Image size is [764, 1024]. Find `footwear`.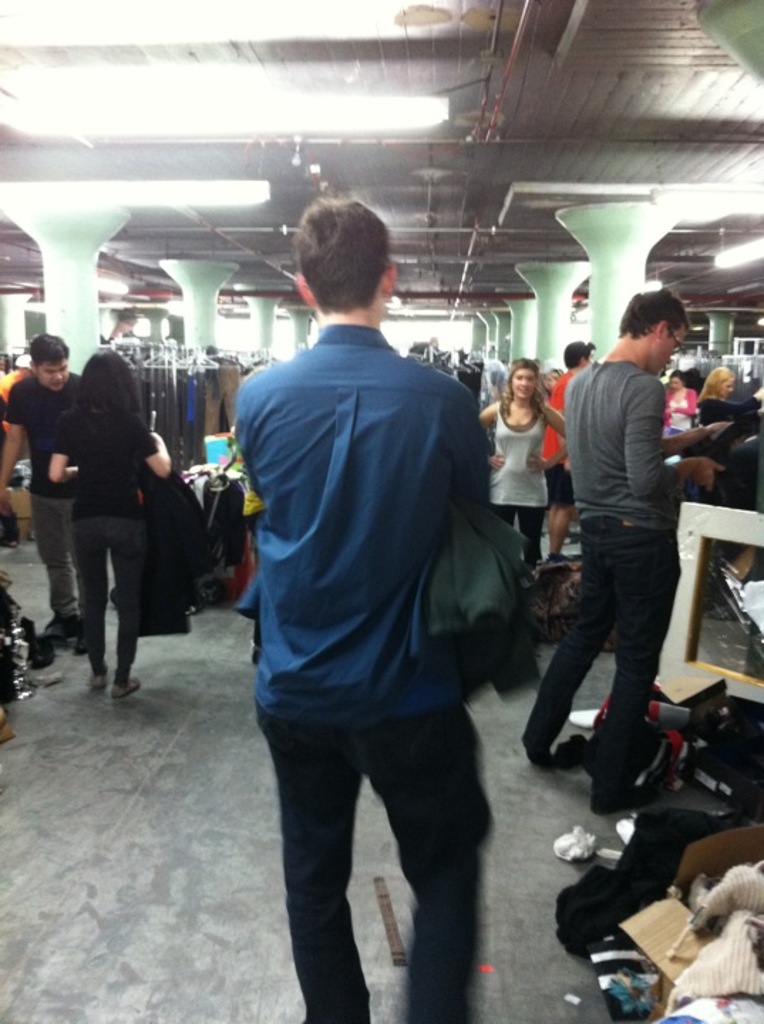
Rect(91, 673, 108, 687).
